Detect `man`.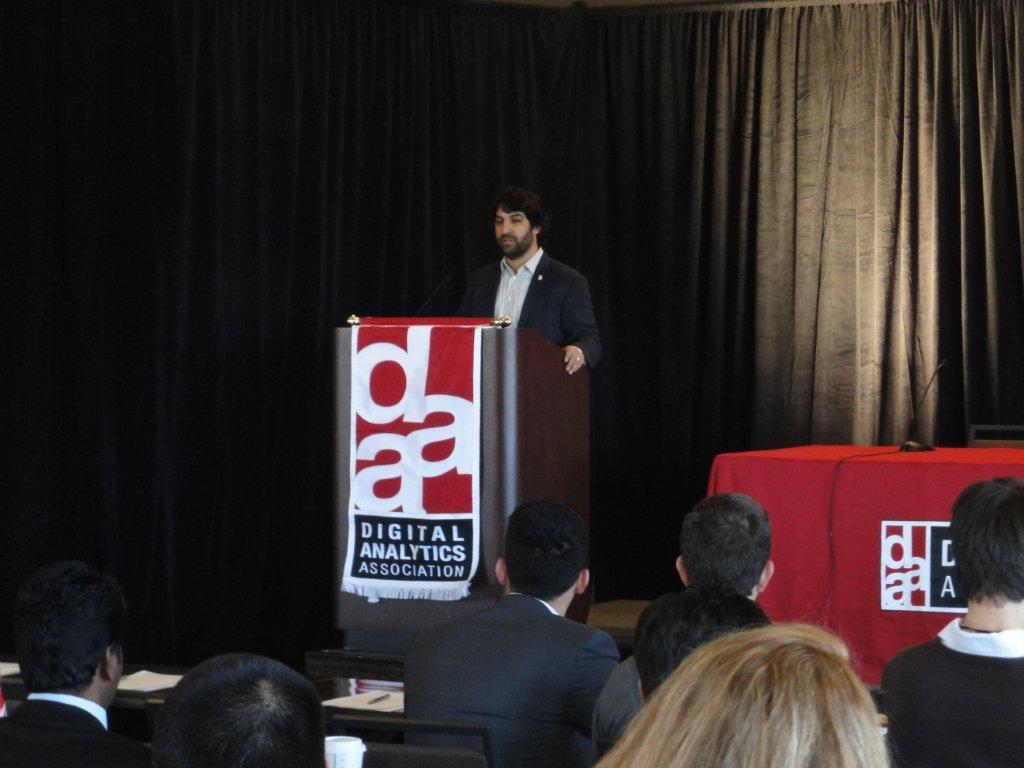
Detected at detection(404, 501, 629, 767).
